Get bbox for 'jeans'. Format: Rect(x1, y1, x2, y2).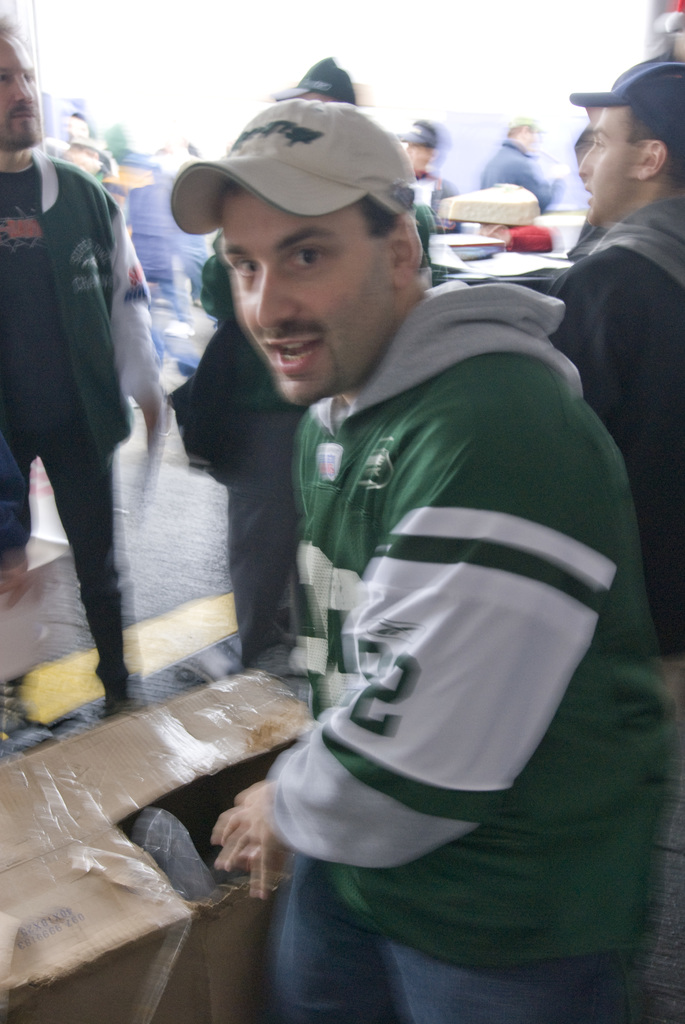
Rect(25, 418, 150, 713).
